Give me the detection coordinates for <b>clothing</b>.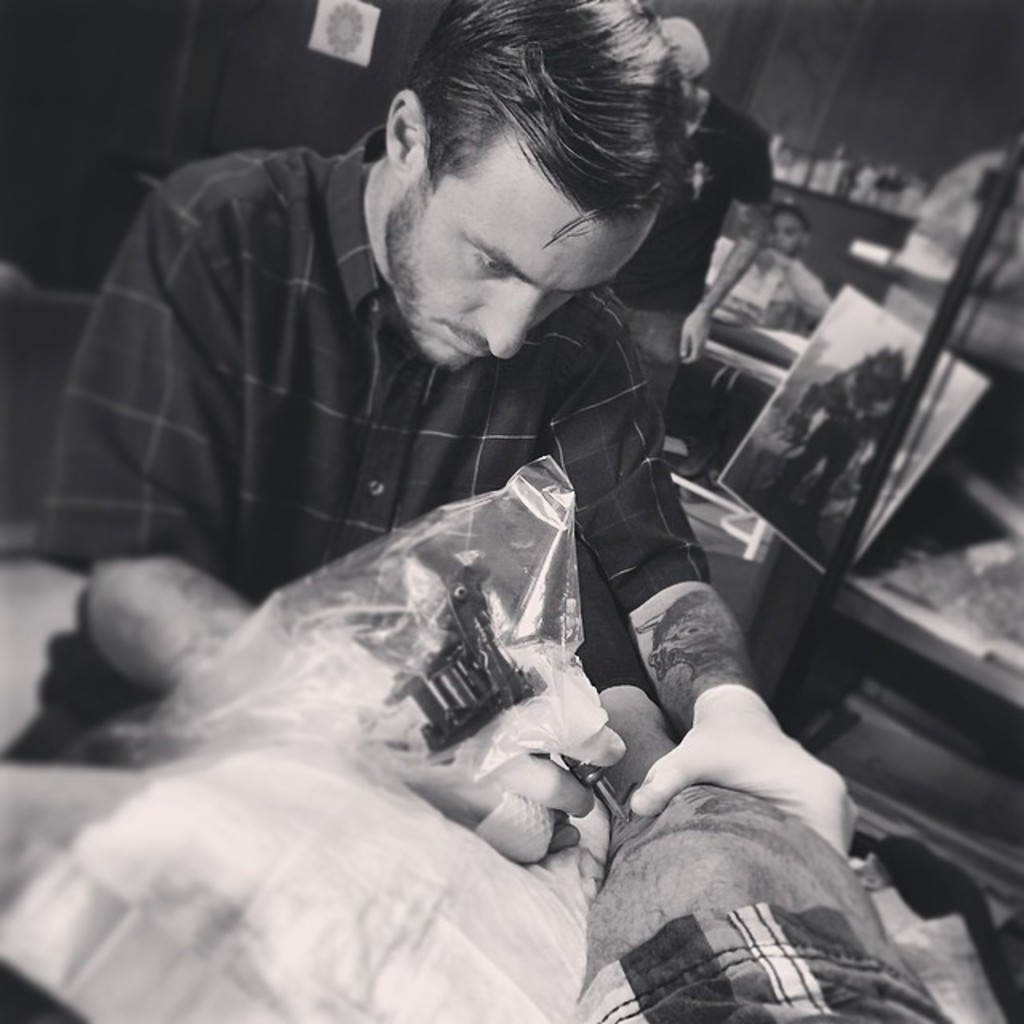
rect(576, 894, 954, 1022).
